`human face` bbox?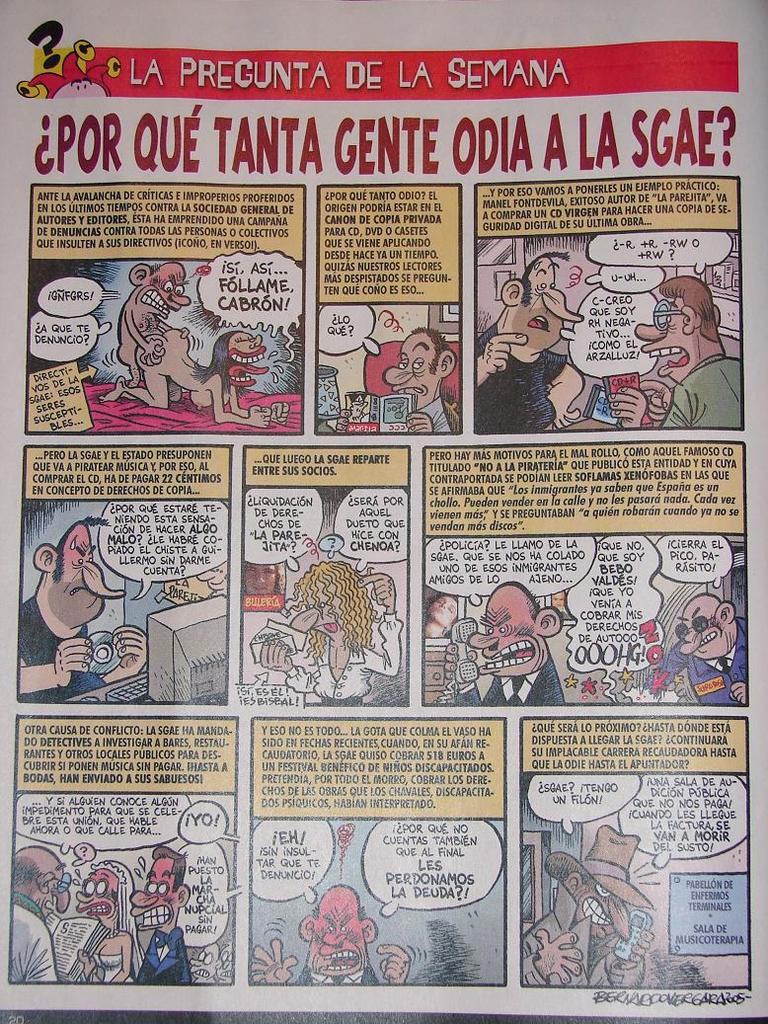
{"left": 224, "top": 332, "right": 269, "bottom": 387}
